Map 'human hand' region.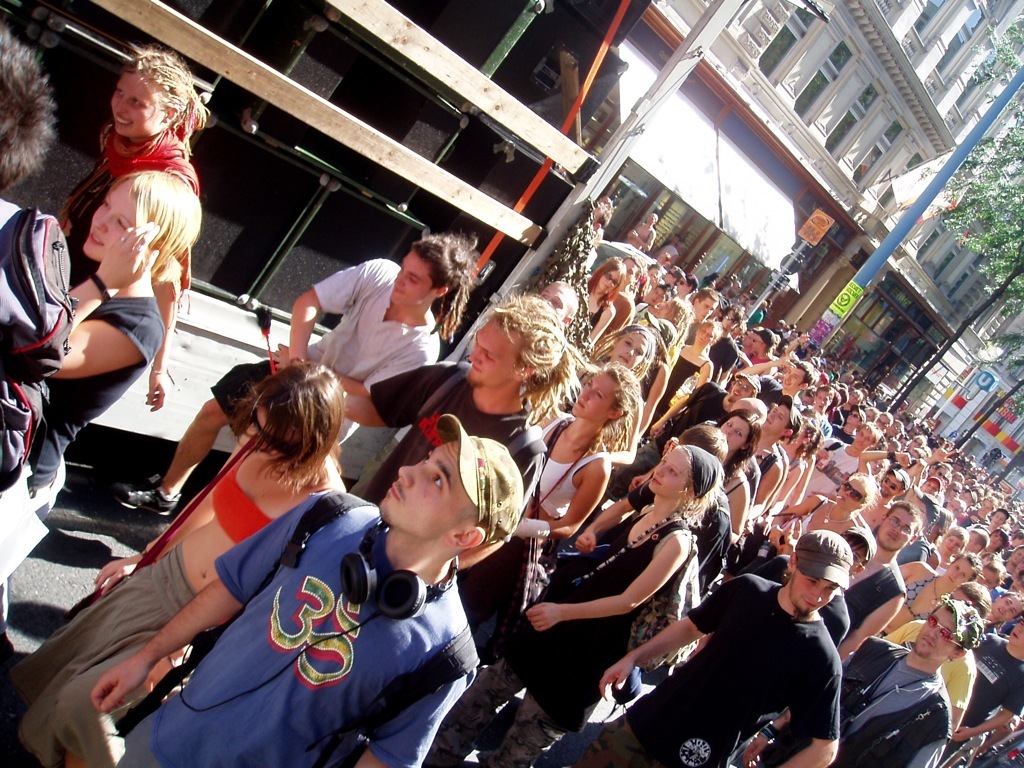
Mapped to [left=265, top=339, right=289, bottom=374].
